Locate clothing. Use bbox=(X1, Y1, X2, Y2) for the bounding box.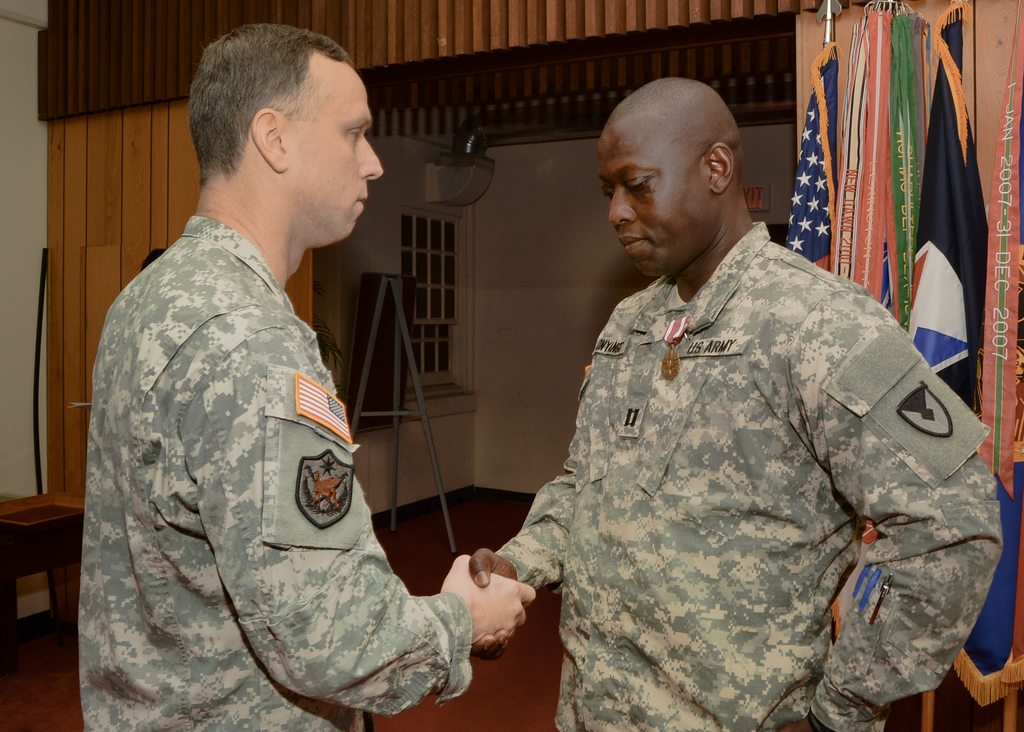
bbox=(77, 218, 475, 731).
